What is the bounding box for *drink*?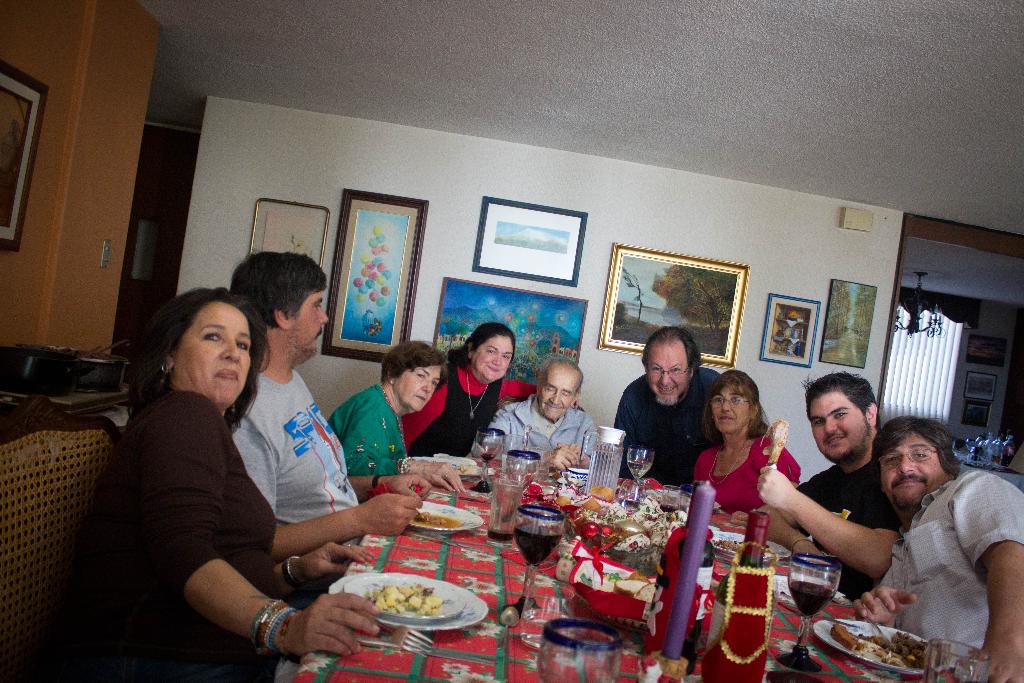
<box>645,479,716,671</box>.
